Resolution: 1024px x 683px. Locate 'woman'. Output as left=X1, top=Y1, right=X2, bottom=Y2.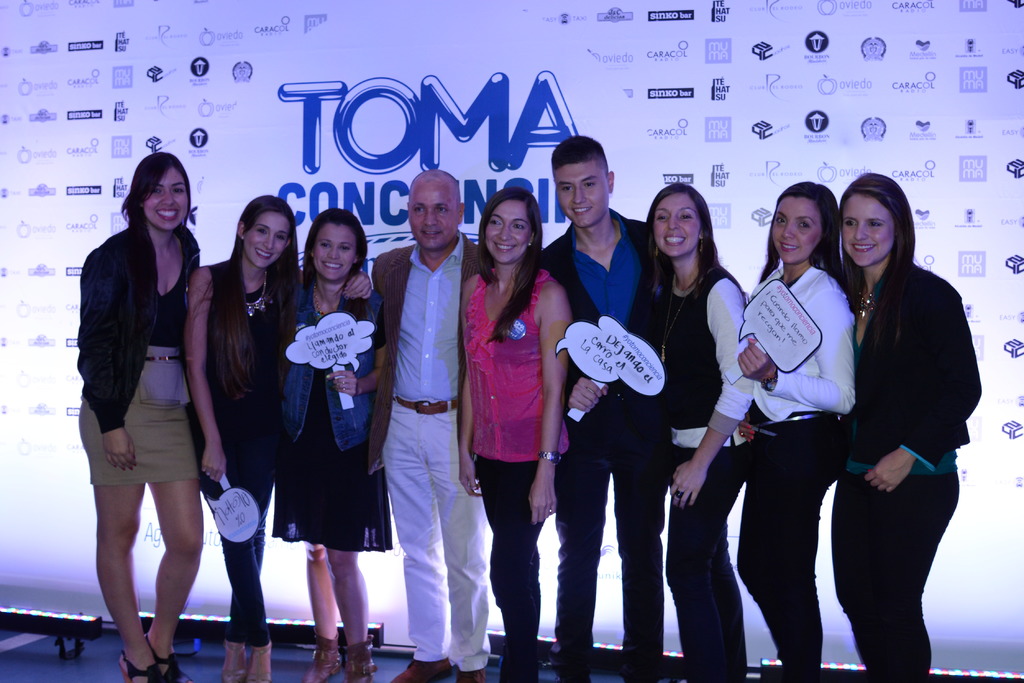
left=634, top=182, right=759, bottom=682.
